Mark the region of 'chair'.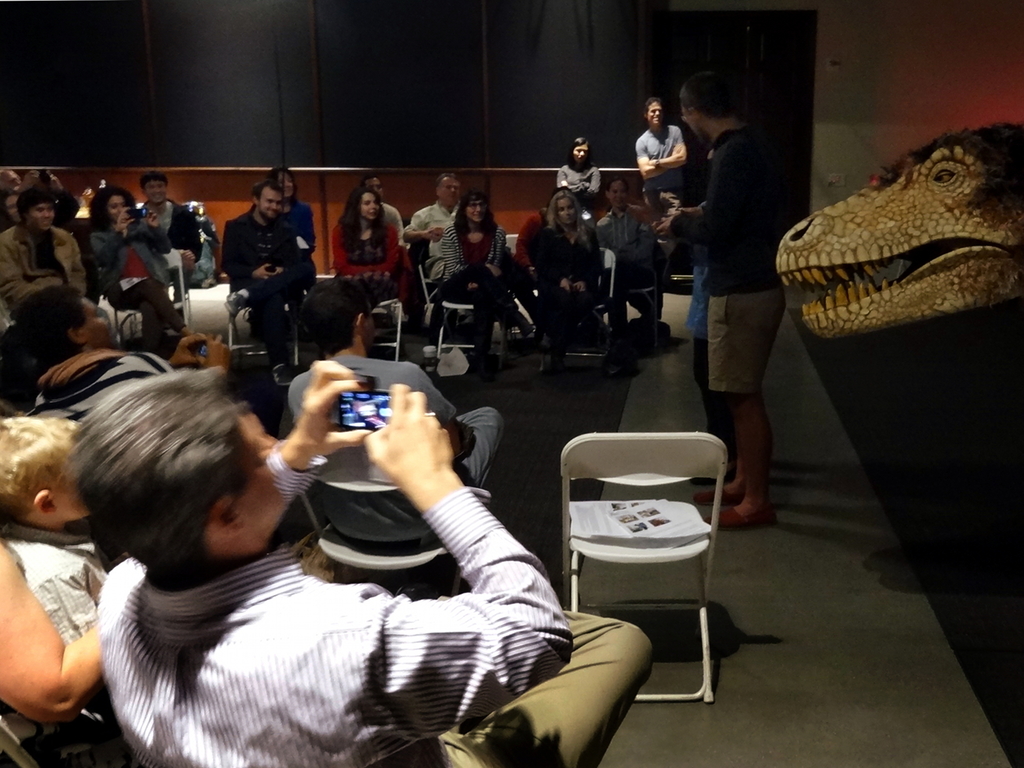
Region: Rect(297, 478, 454, 571).
